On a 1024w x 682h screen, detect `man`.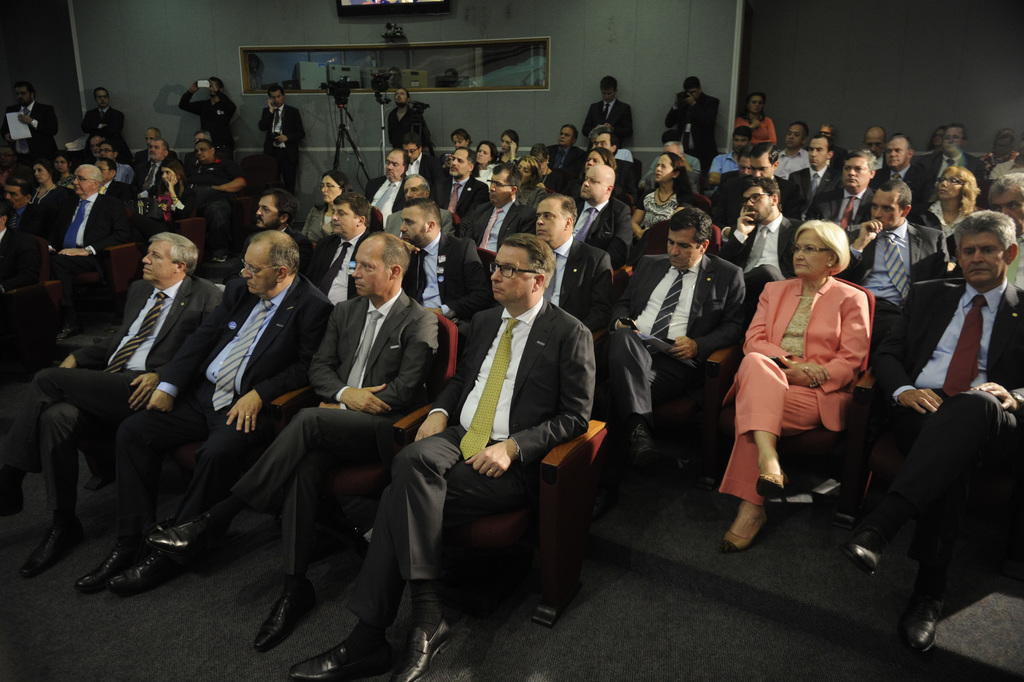
(0, 81, 58, 170).
